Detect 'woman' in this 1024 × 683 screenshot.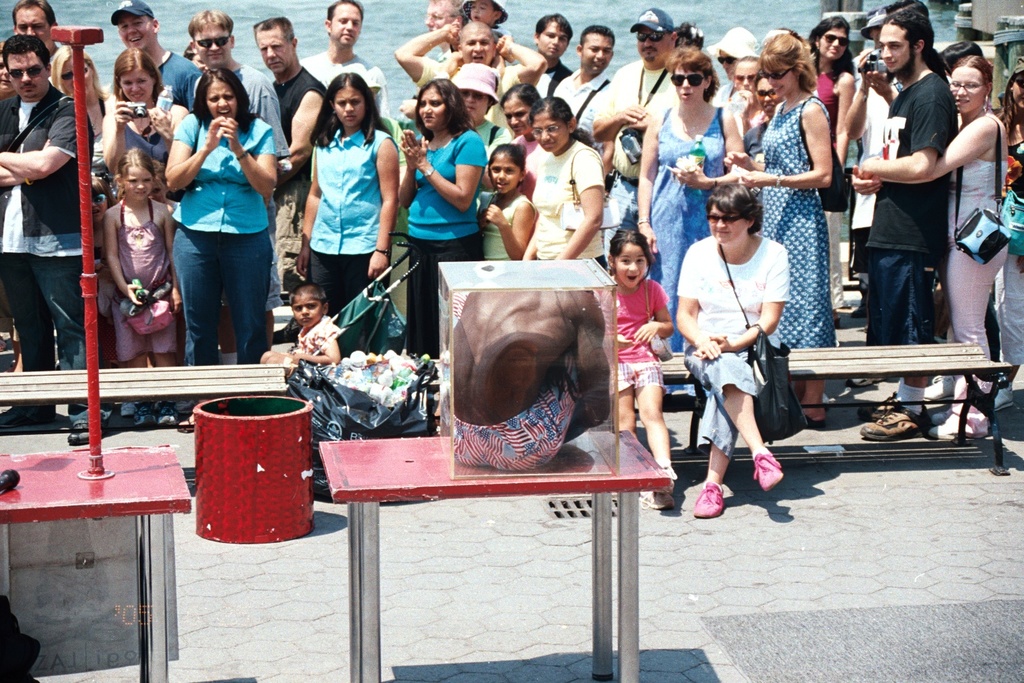
Detection: pyautogui.locateOnScreen(807, 15, 860, 314).
